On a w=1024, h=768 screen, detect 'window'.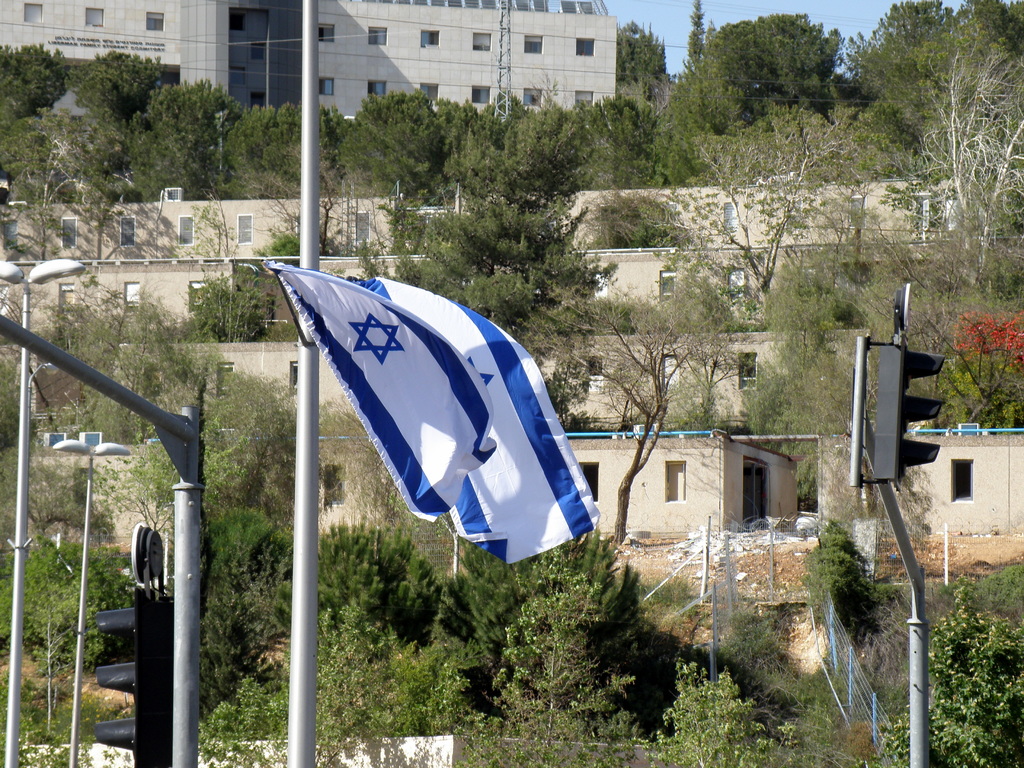
(x1=214, y1=360, x2=232, y2=401).
